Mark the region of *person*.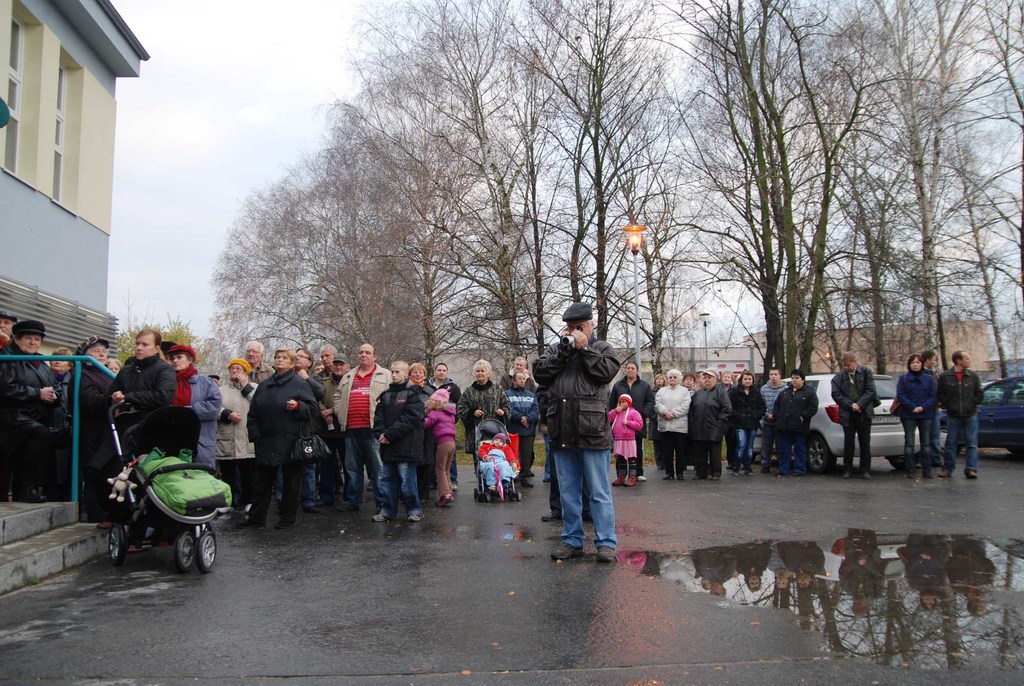
Region: [left=324, top=353, right=351, bottom=487].
